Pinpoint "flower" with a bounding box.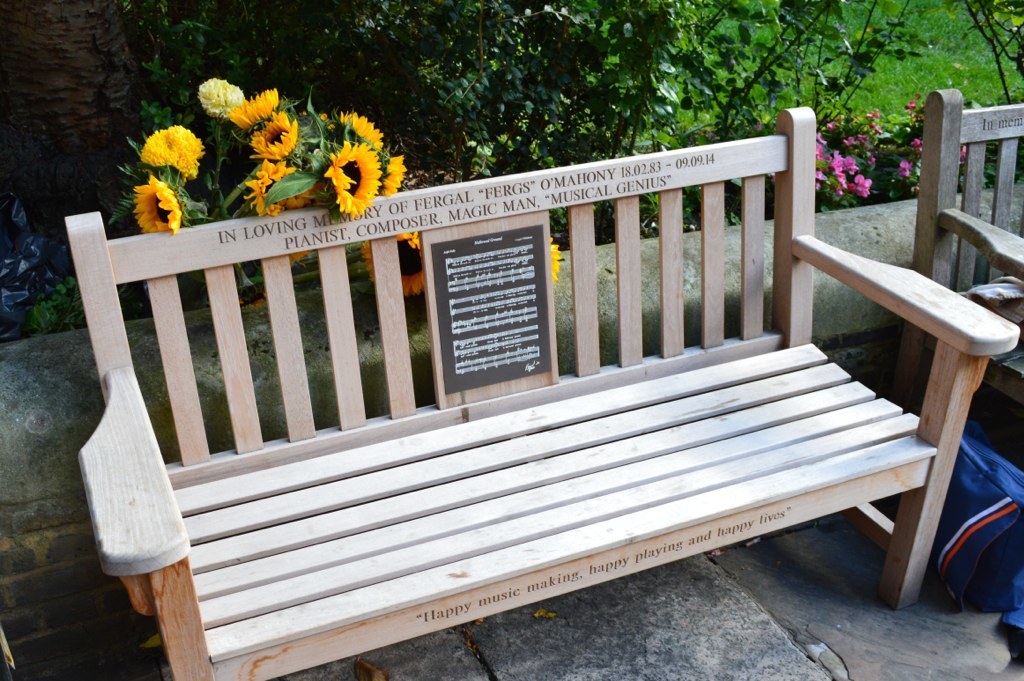
(321, 139, 389, 212).
